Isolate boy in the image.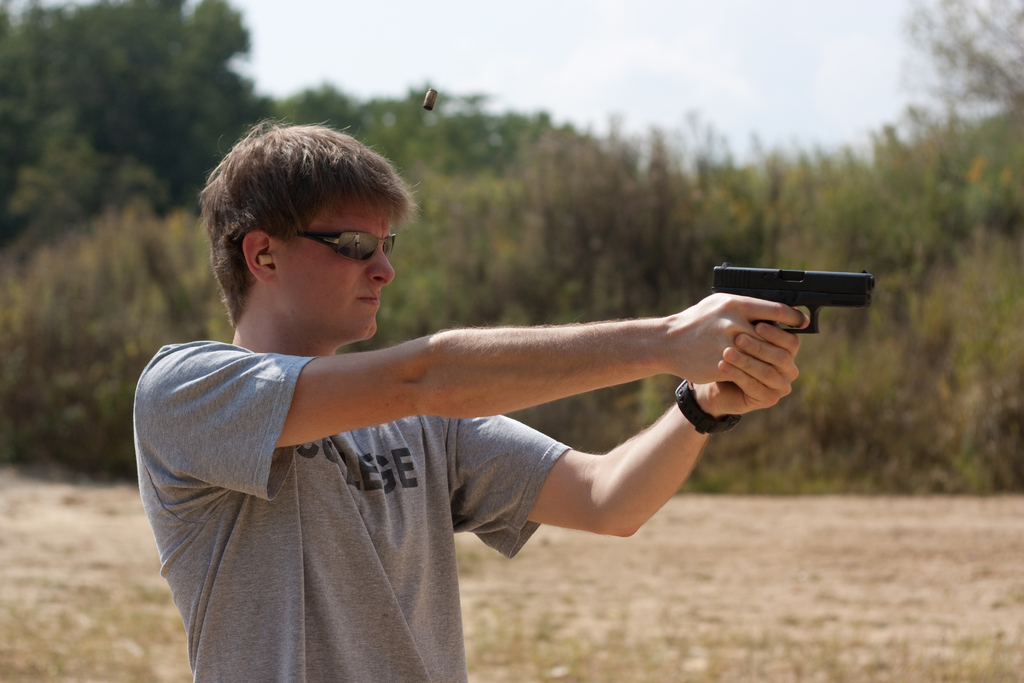
Isolated region: bbox=[131, 114, 817, 682].
